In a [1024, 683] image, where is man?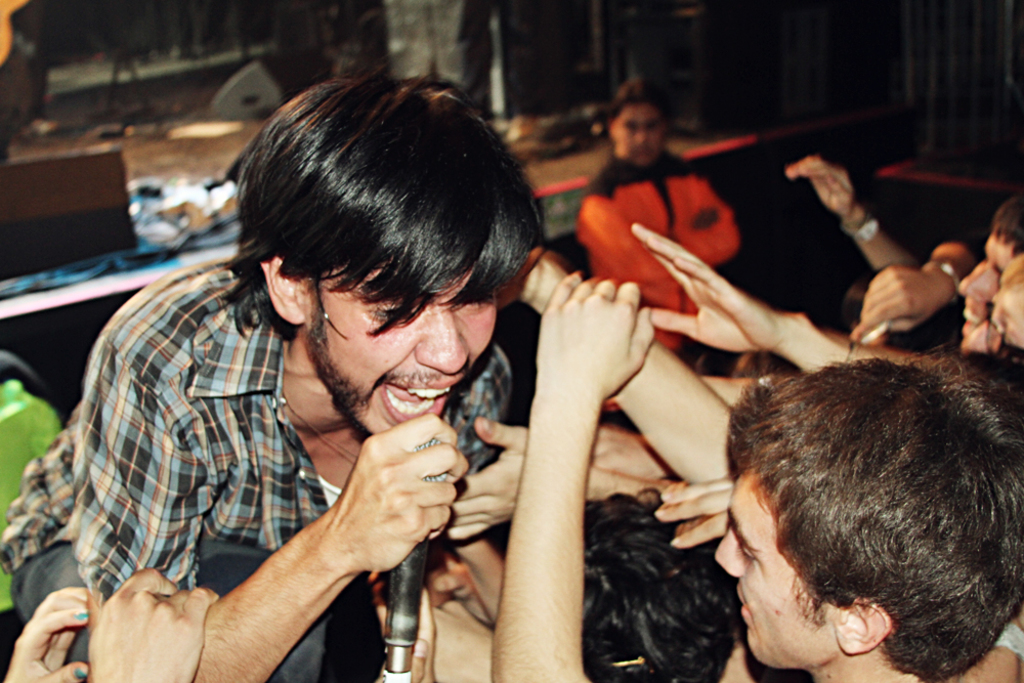
{"x1": 578, "y1": 87, "x2": 748, "y2": 395}.
